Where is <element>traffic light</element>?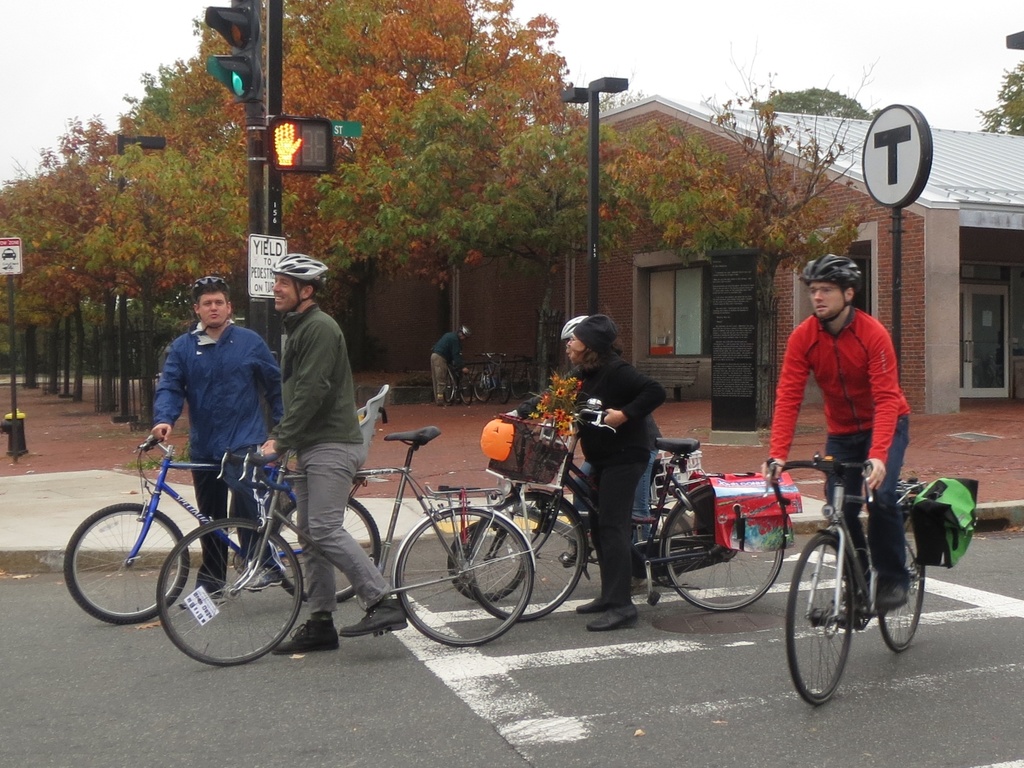
270/115/333/172.
